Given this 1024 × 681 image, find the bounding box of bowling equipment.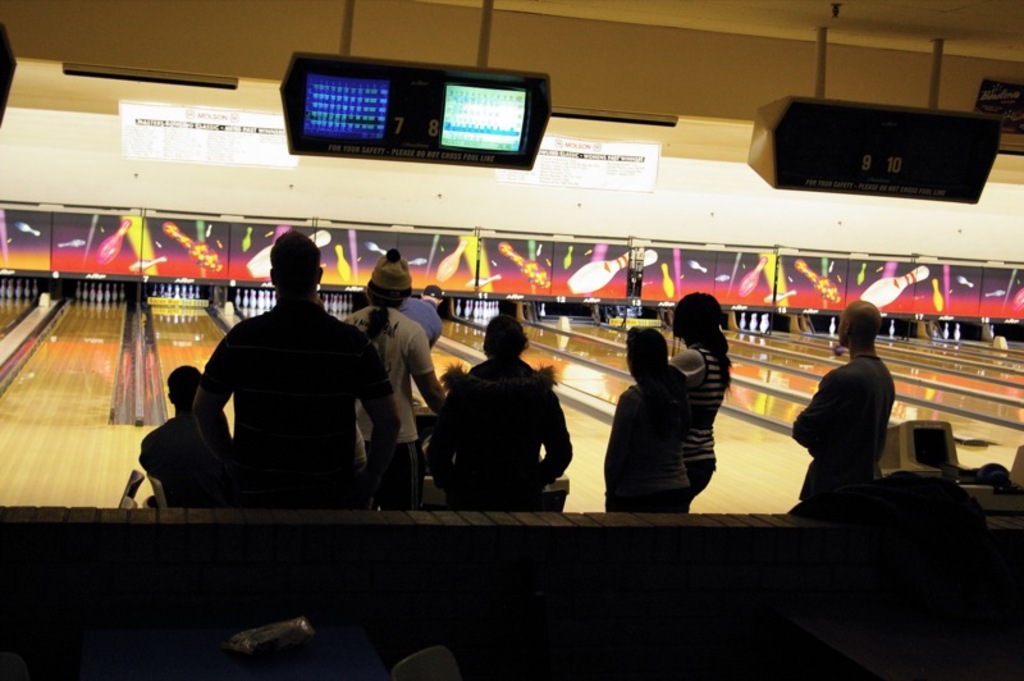
460 293 508 328.
